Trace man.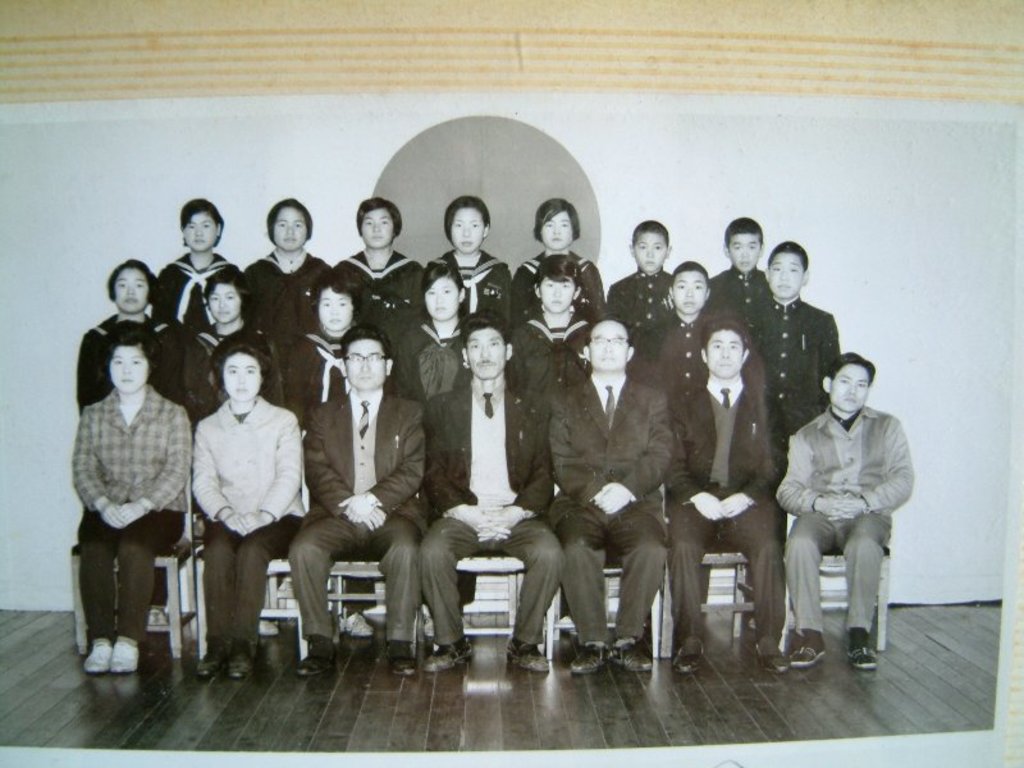
Traced to <region>672, 315, 806, 685</region>.
